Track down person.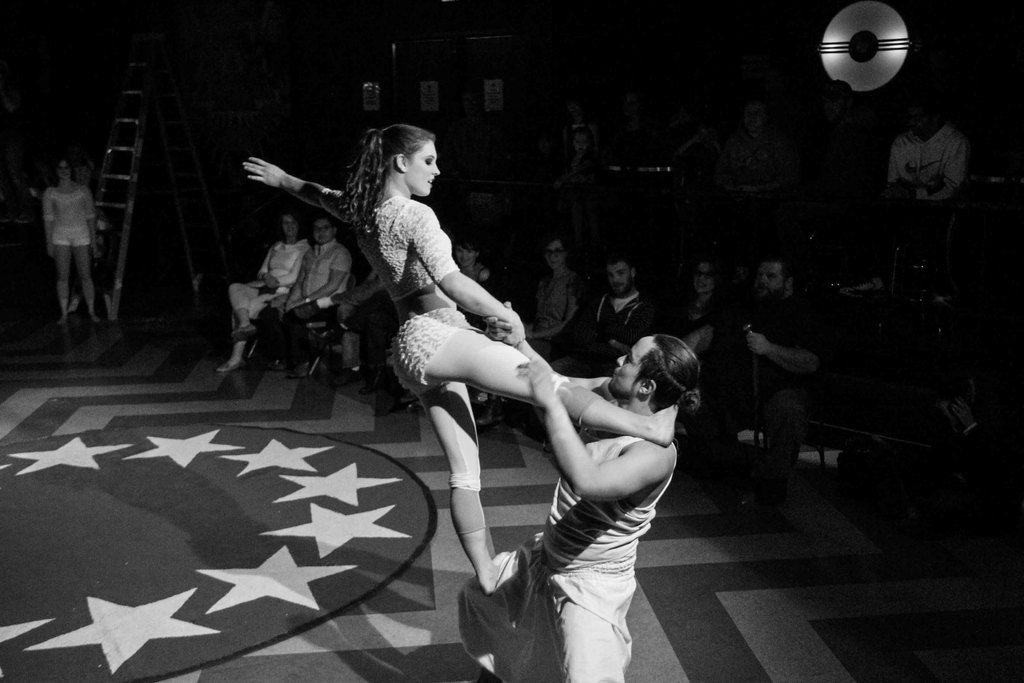
Tracked to detection(883, 101, 965, 206).
